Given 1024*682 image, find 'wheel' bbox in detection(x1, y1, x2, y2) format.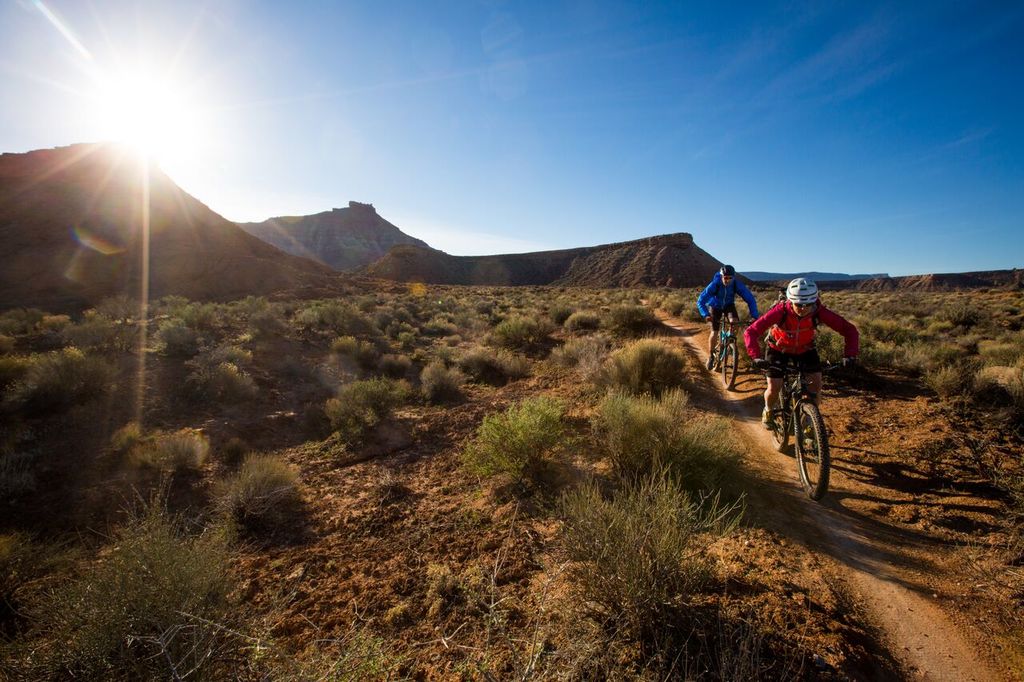
detection(714, 333, 722, 369).
